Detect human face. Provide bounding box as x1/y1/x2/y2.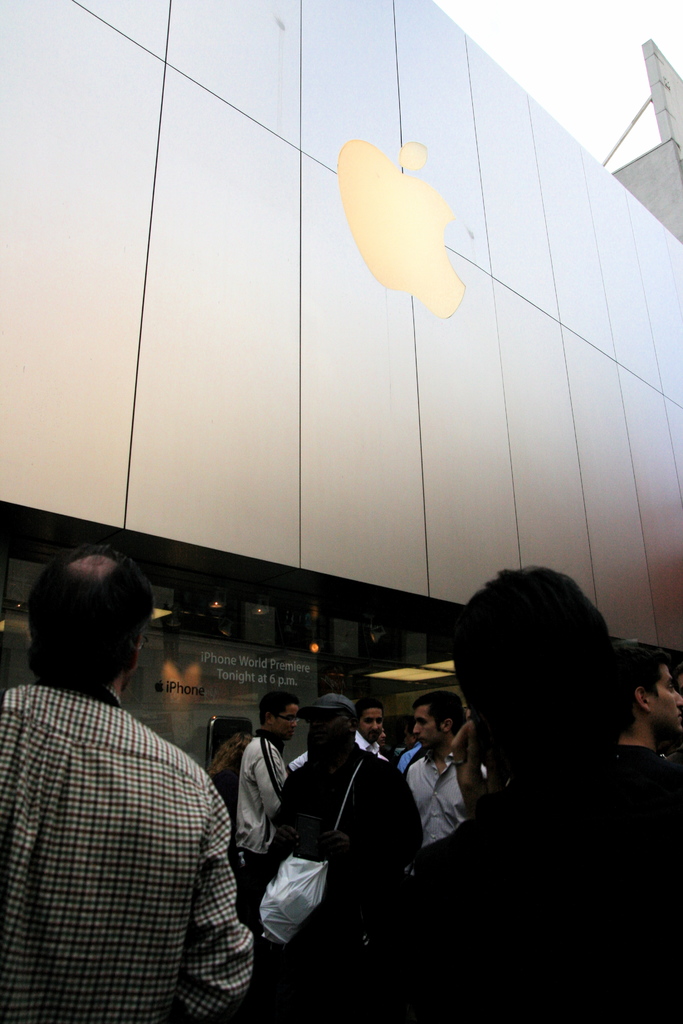
360/710/385/740.
